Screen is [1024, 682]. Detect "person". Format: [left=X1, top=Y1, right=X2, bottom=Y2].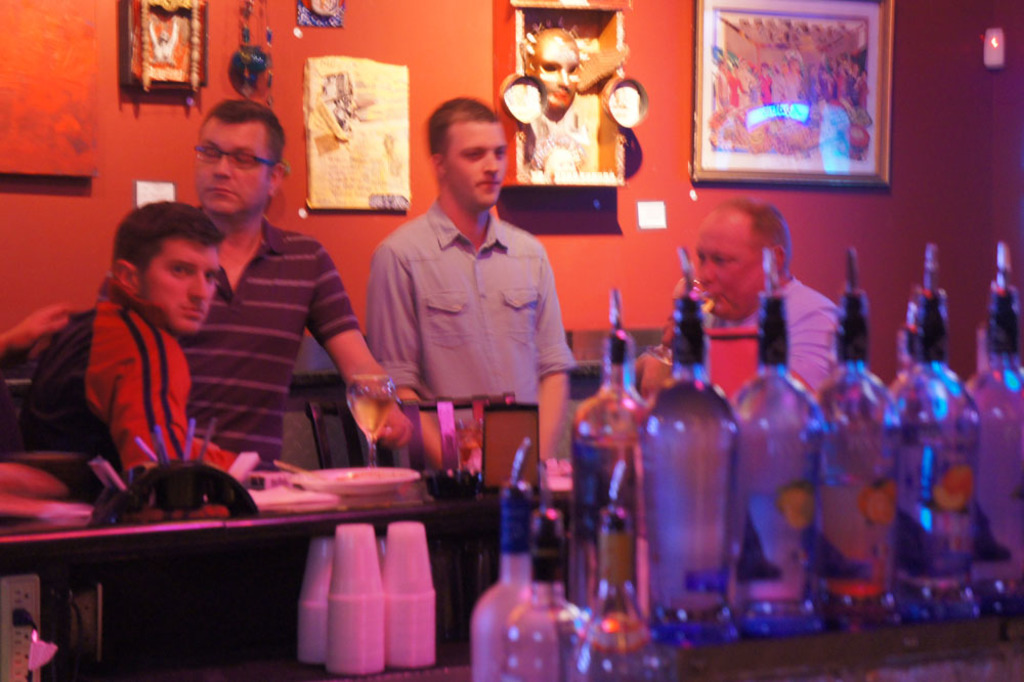
[left=666, top=216, right=842, bottom=393].
